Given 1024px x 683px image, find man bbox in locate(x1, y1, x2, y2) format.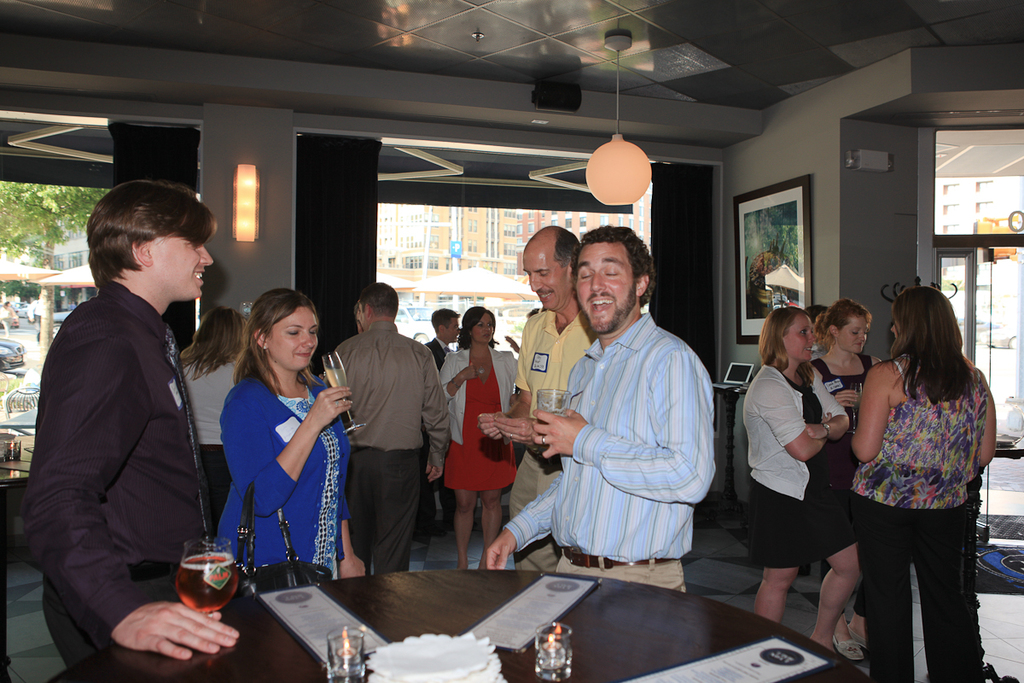
locate(481, 226, 720, 599).
